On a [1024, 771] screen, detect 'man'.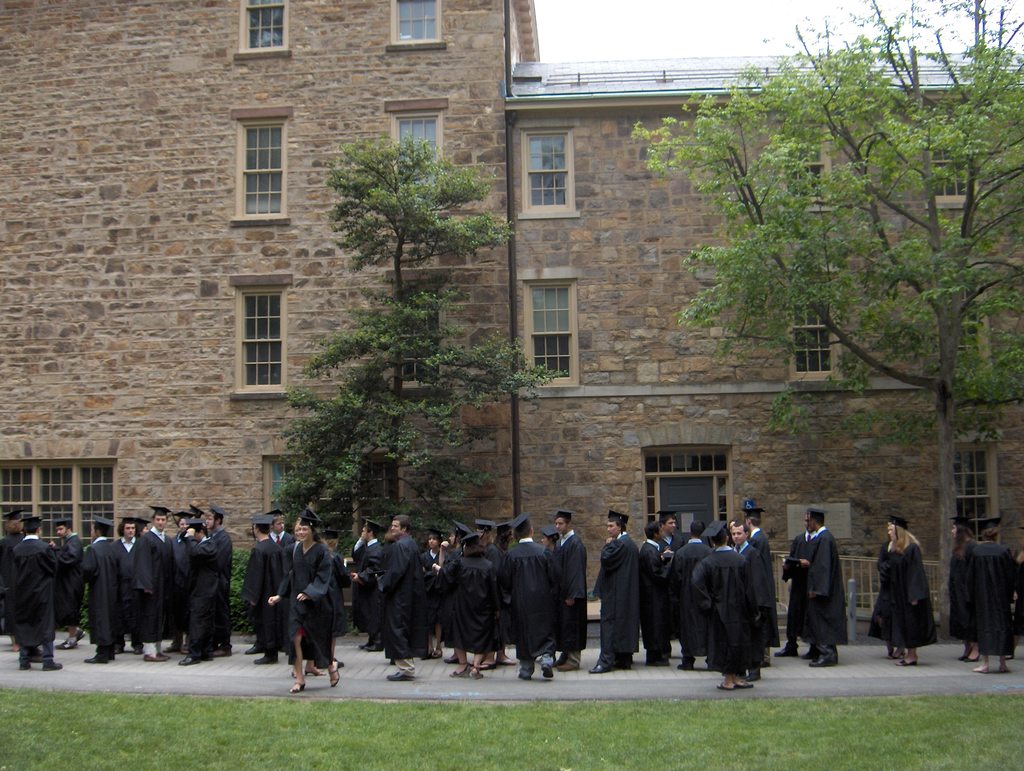
655/510/687/556.
